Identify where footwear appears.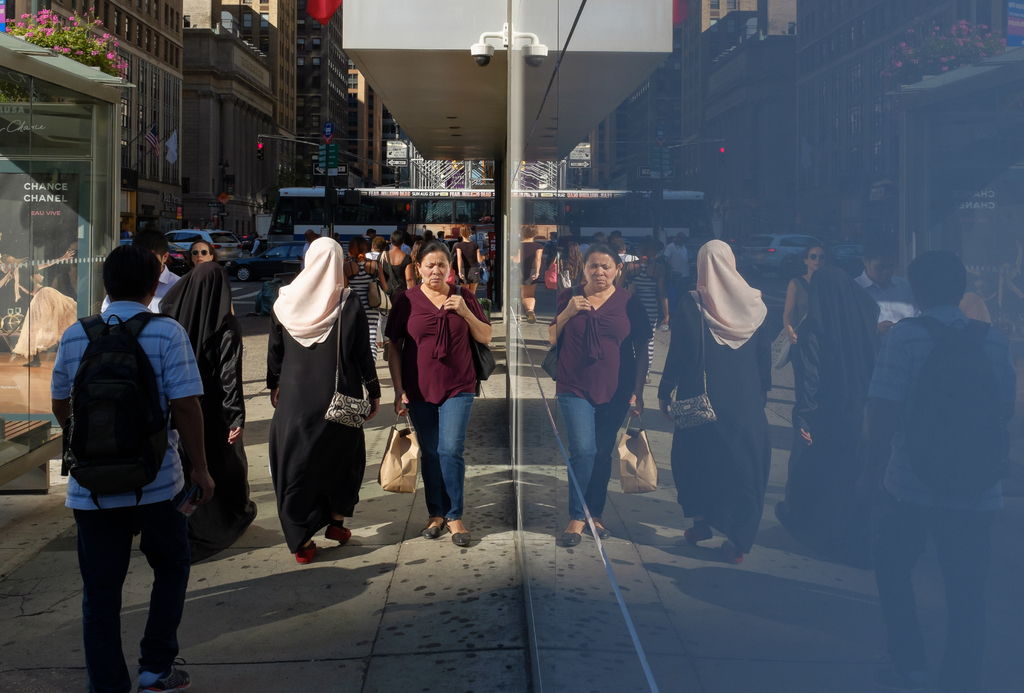
Appears at region(450, 533, 471, 546).
